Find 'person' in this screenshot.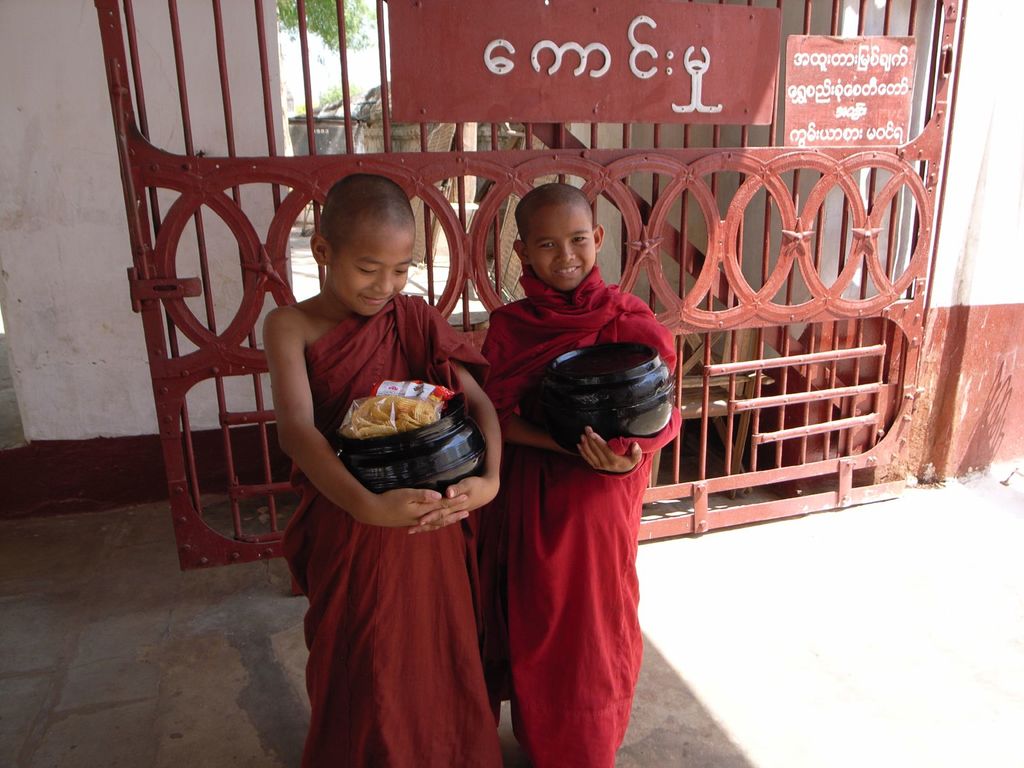
The bounding box for 'person' is [x1=479, y1=178, x2=684, y2=767].
